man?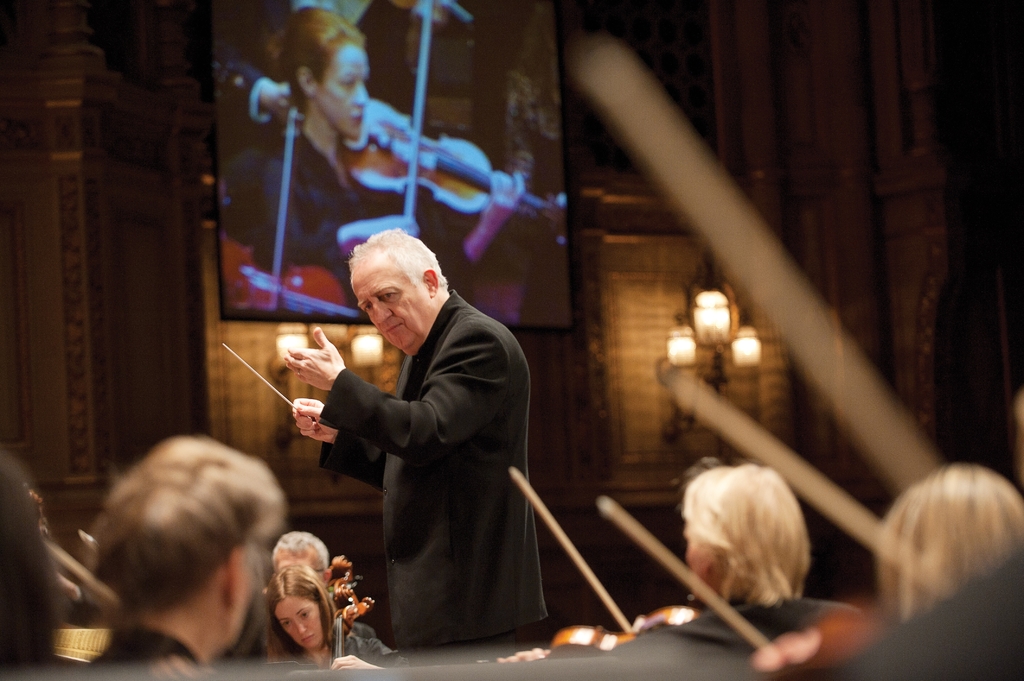
{"left": 281, "top": 230, "right": 553, "bottom": 653}
